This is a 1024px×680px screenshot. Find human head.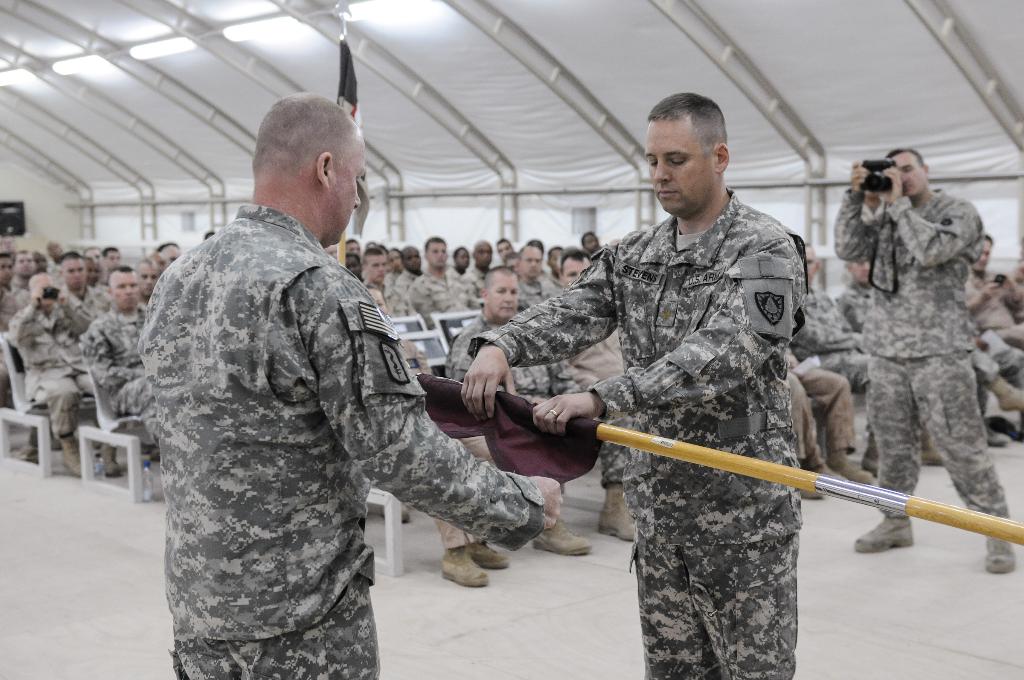
Bounding box: bbox=(252, 94, 365, 248).
